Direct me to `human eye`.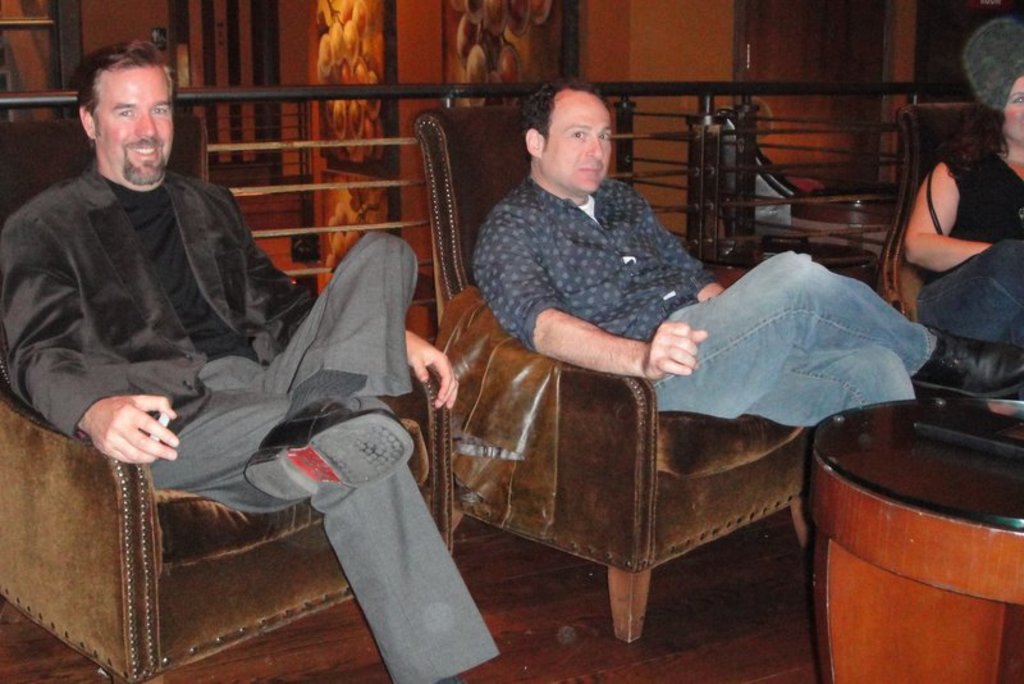
Direction: crop(600, 131, 611, 140).
